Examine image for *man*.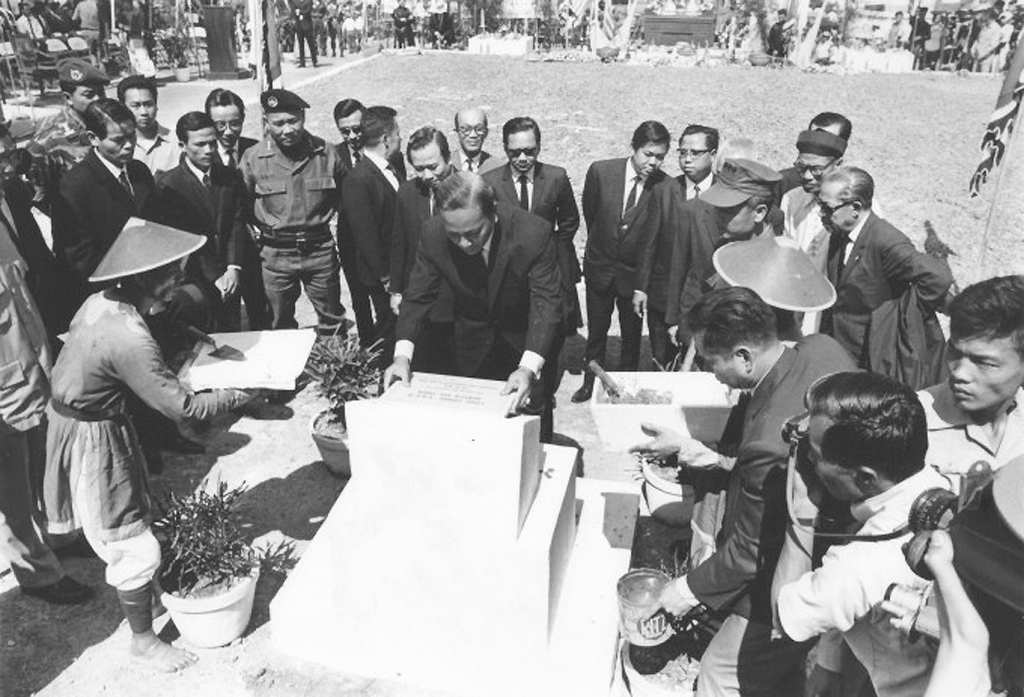
Examination result: <bbox>362, 165, 574, 397</bbox>.
